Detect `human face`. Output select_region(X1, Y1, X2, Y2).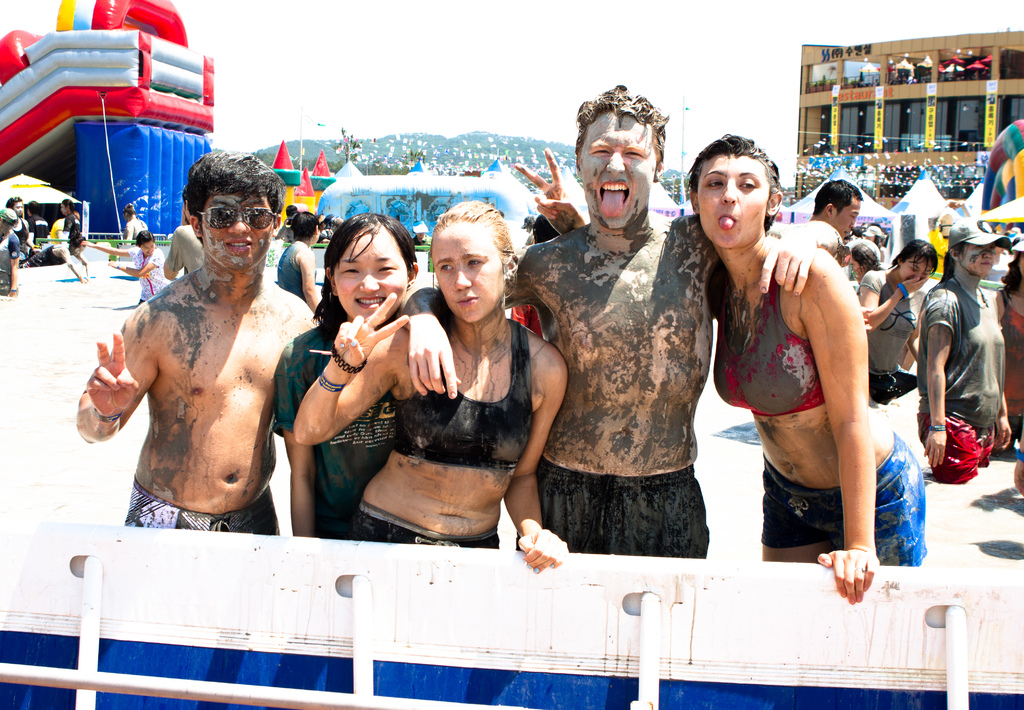
select_region(835, 195, 861, 241).
